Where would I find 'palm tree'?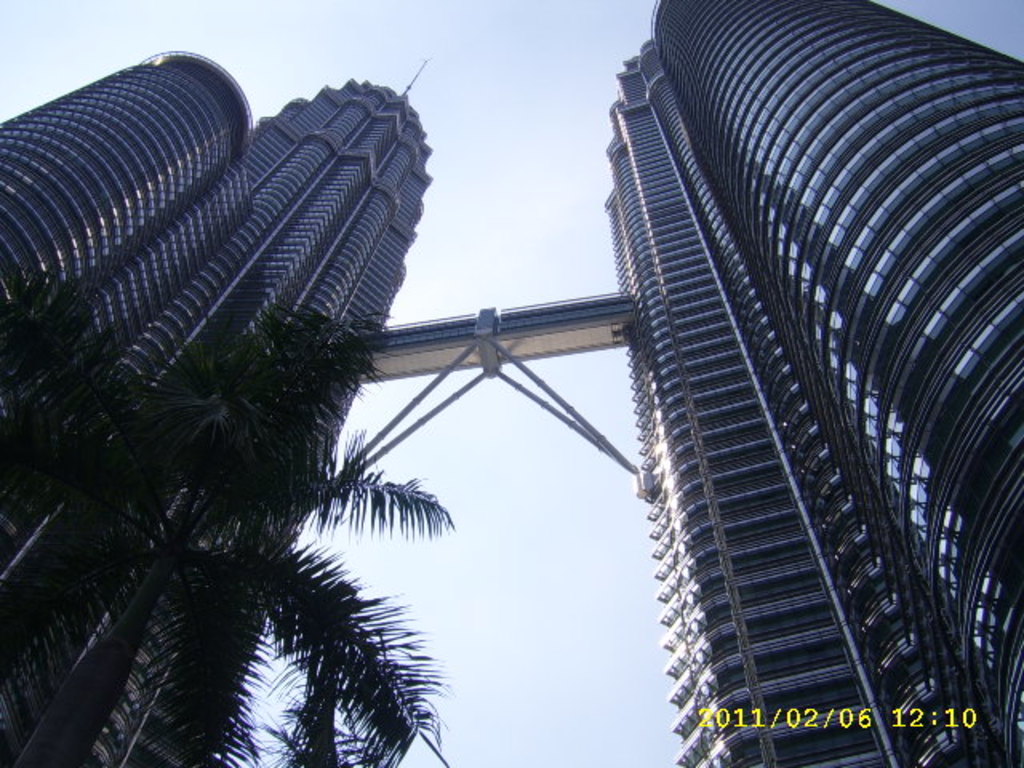
At BBox(232, 557, 384, 726).
